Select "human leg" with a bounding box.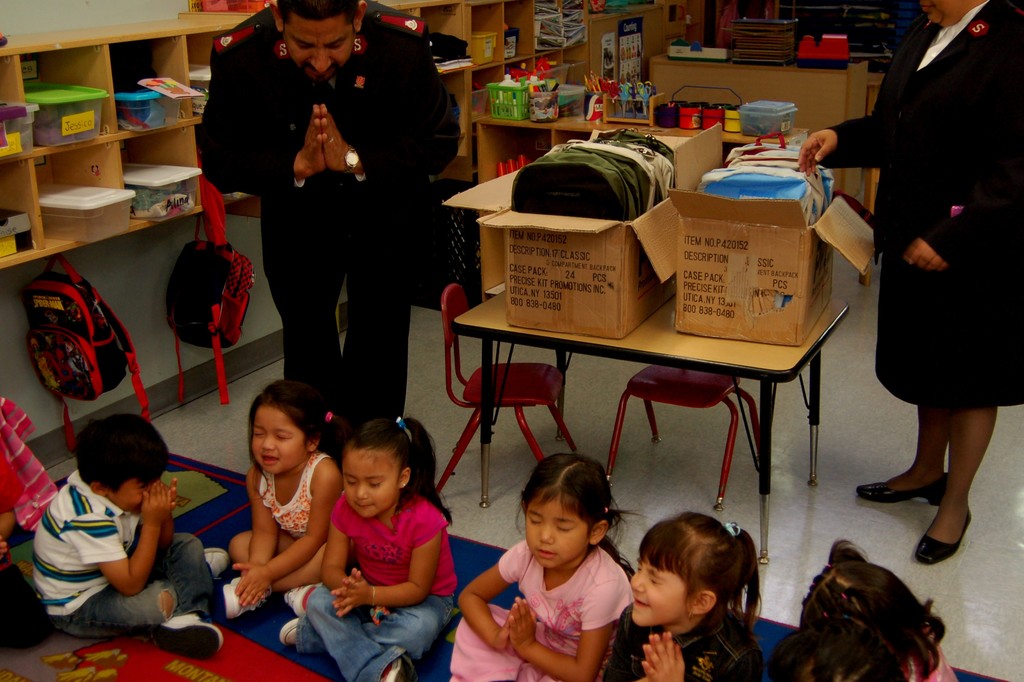
x1=278 y1=593 x2=455 y2=662.
